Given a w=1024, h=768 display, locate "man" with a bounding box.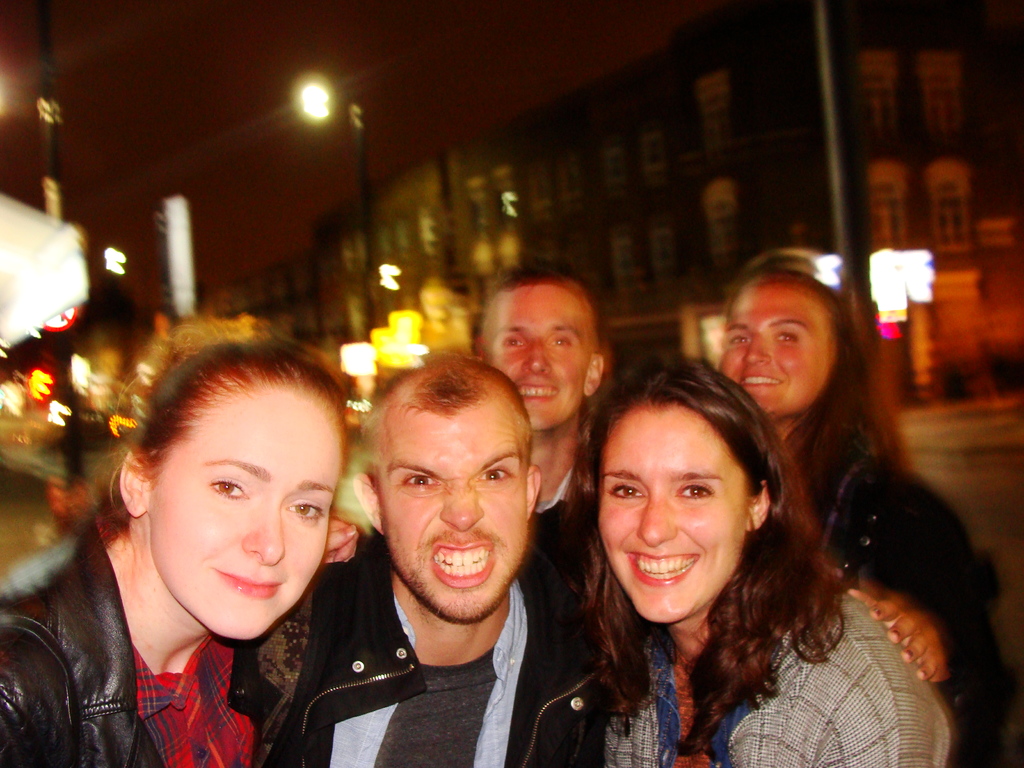
Located: [474,268,608,584].
